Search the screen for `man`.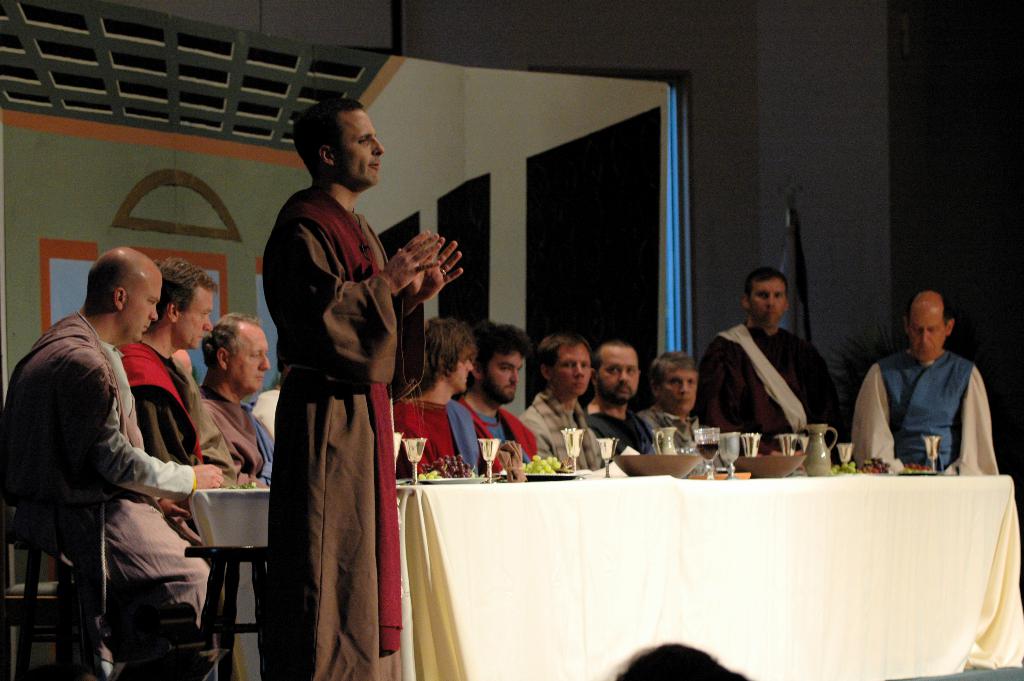
Found at 588/336/656/474.
